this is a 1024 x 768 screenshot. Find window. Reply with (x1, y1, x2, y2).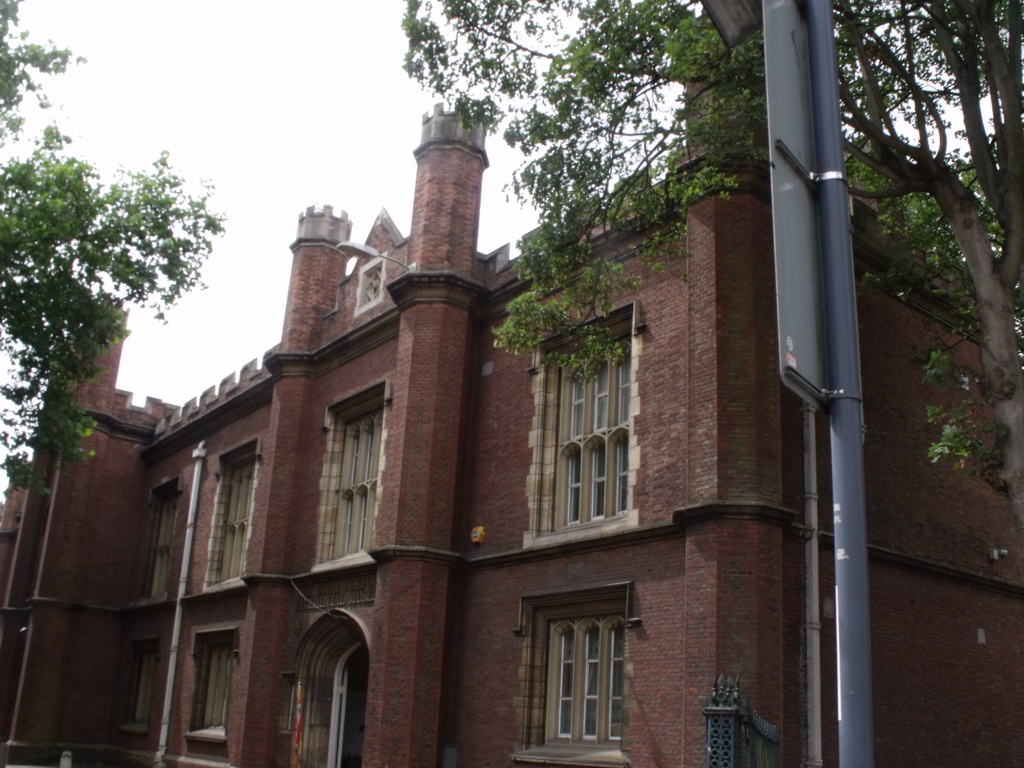
(116, 640, 159, 733).
